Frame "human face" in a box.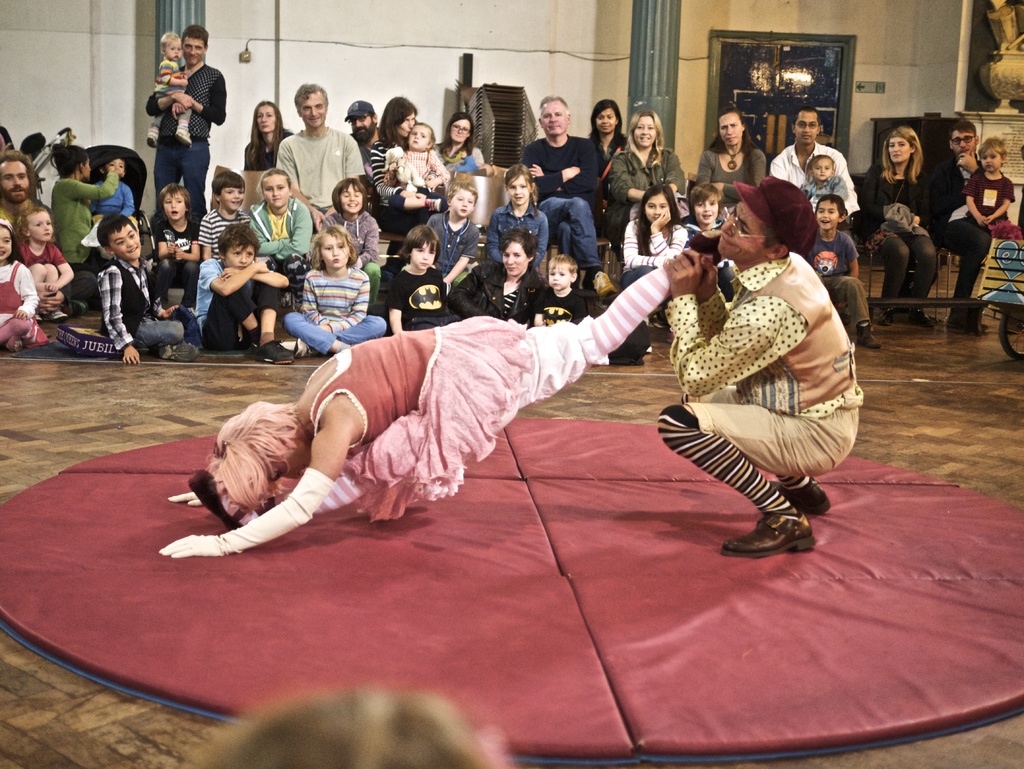
0 154 35 202.
